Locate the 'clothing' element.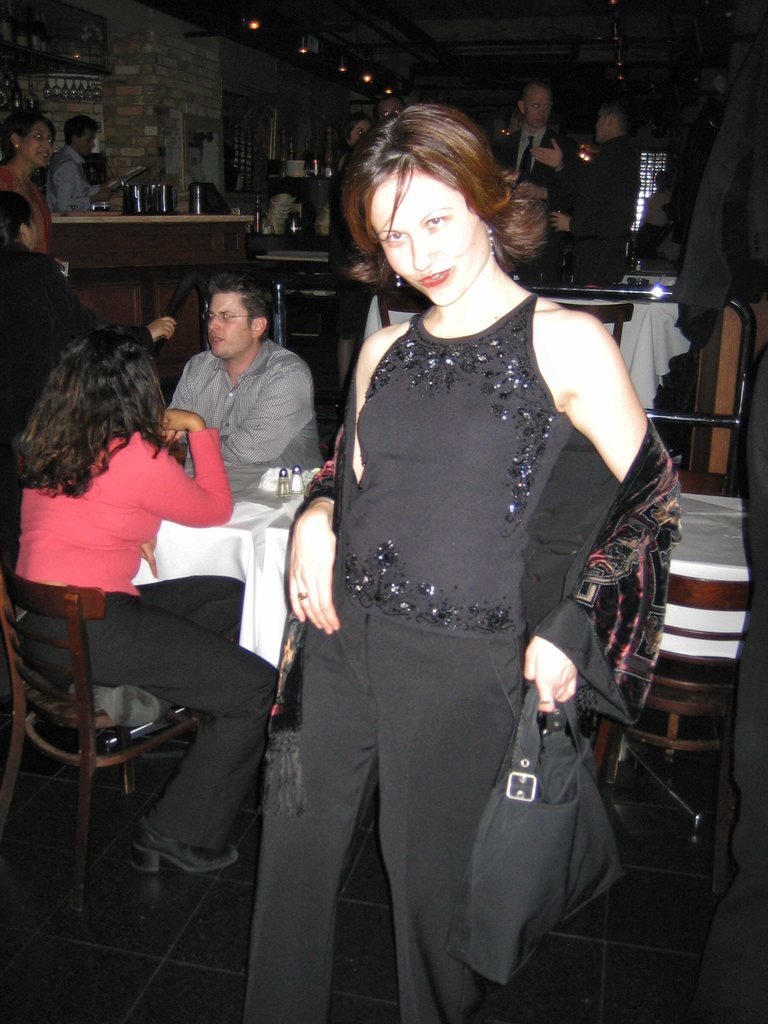
Element bbox: 556,129,641,294.
